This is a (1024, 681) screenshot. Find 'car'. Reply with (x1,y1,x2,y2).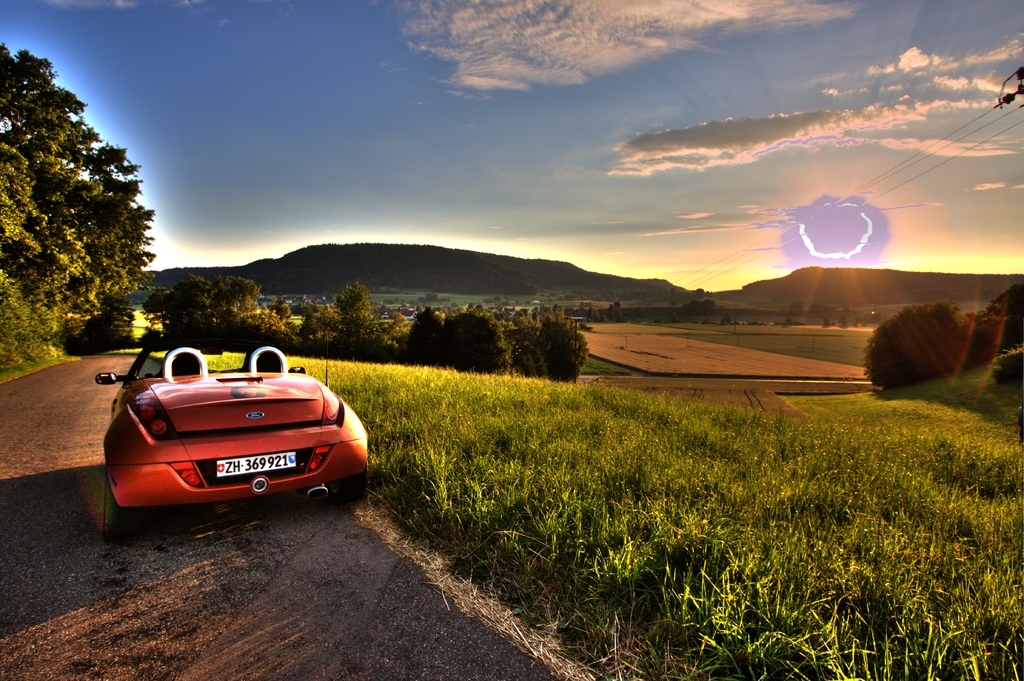
(93,347,357,526).
